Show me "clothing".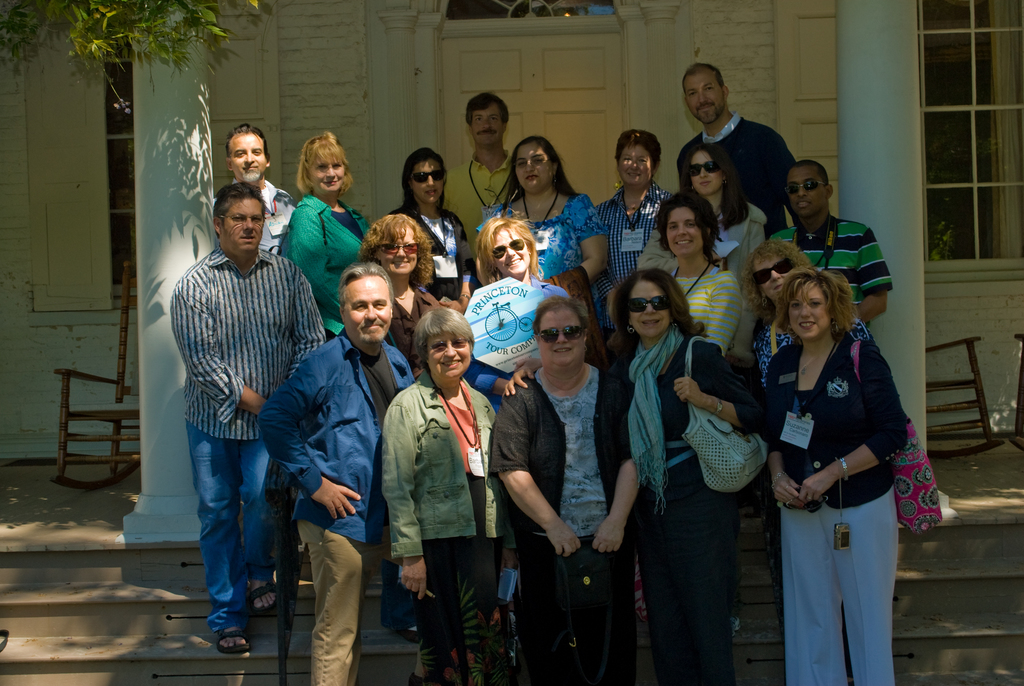
"clothing" is here: [left=378, top=360, right=497, bottom=635].
